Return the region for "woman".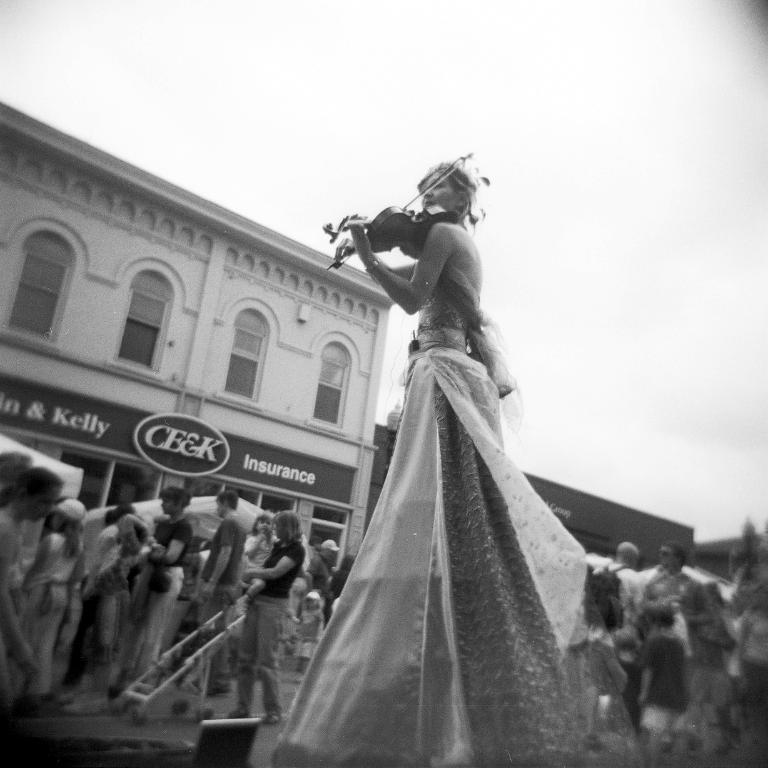
Rect(137, 491, 194, 713).
